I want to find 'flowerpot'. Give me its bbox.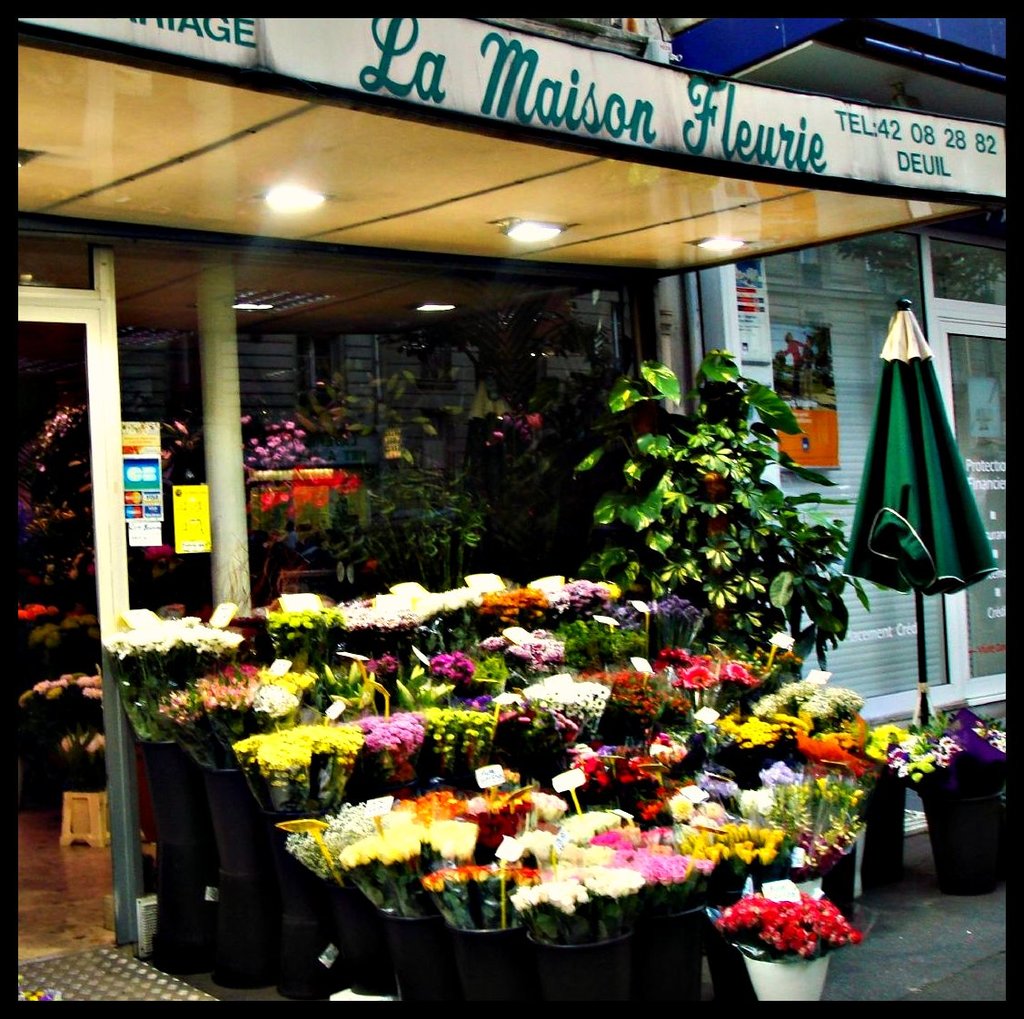
Rect(745, 959, 835, 1004).
